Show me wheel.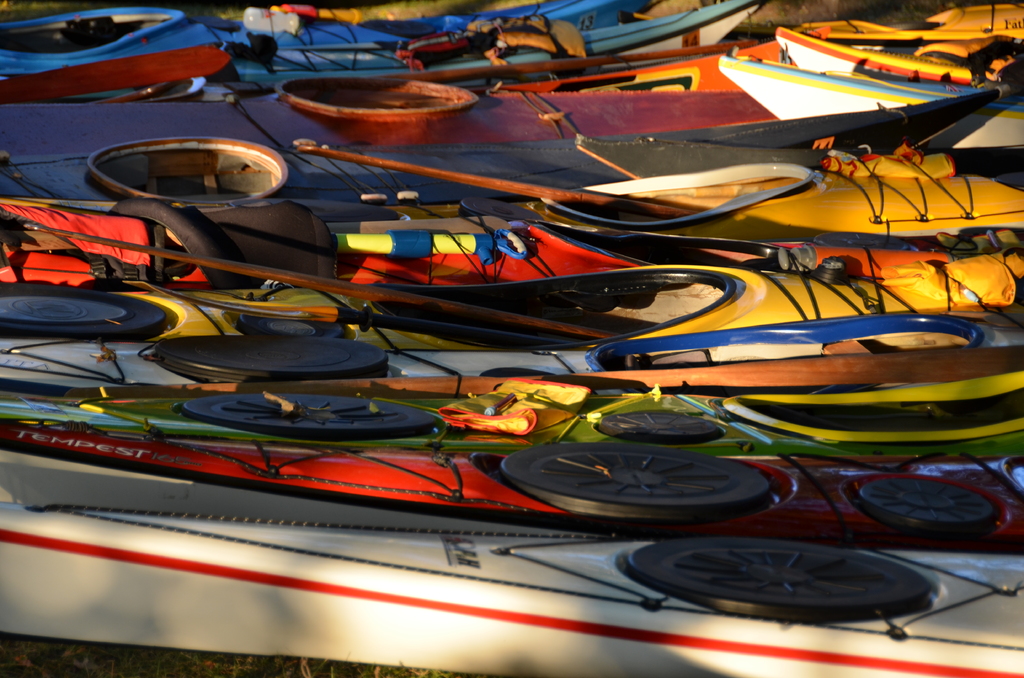
wheel is here: Rect(155, 333, 394, 389).
